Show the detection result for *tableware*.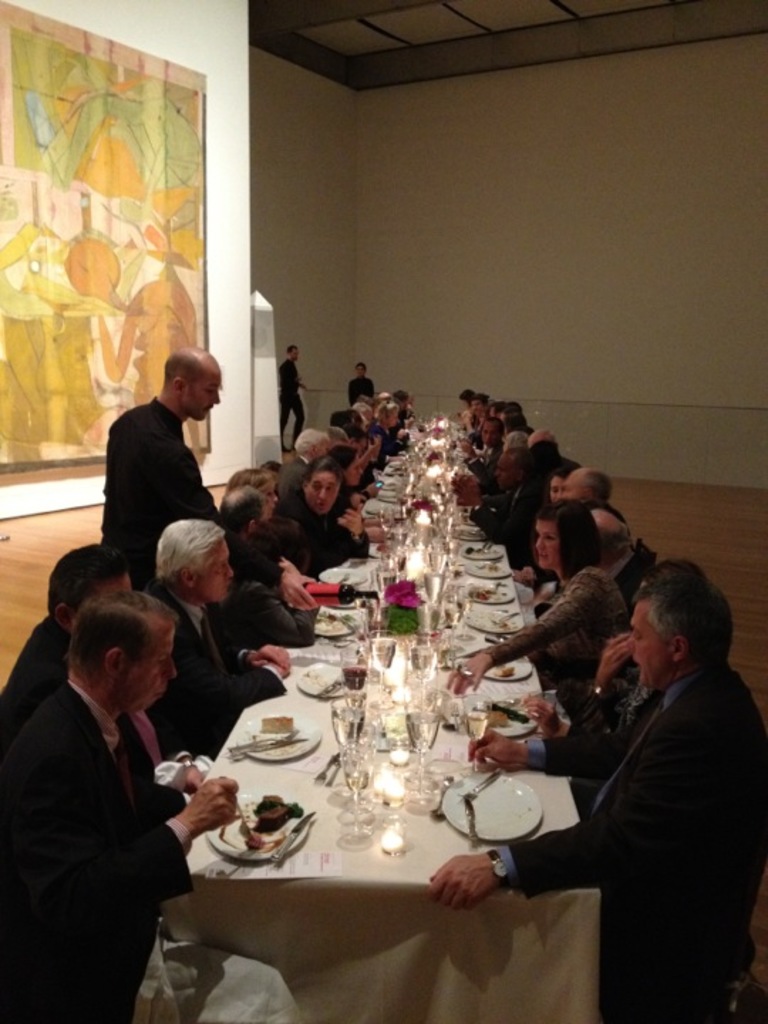
l=222, t=795, r=316, b=873.
